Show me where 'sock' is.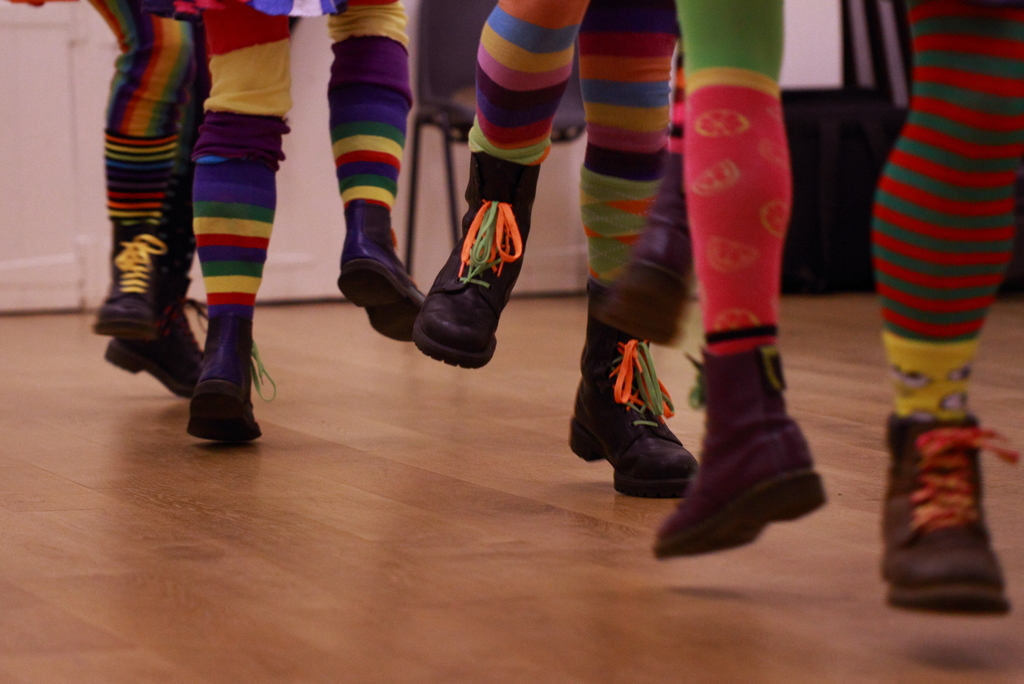
'sock' is at region(467, 115, 550, 168).
